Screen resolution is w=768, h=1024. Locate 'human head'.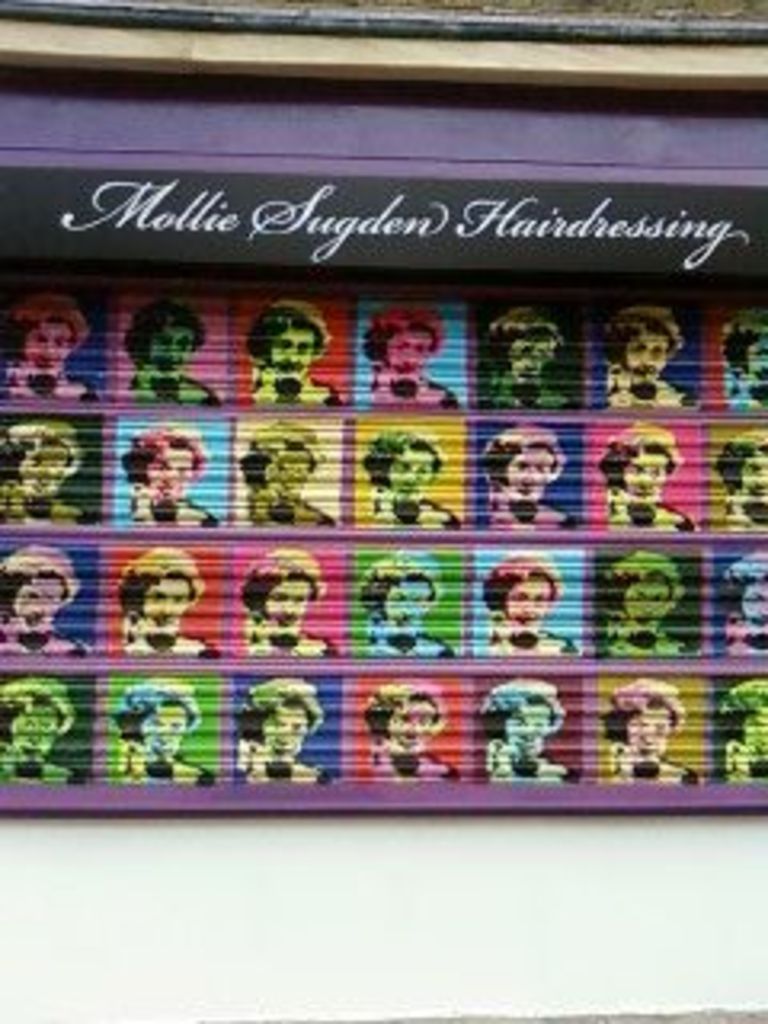
Rect(243, 298, 326, 381).
